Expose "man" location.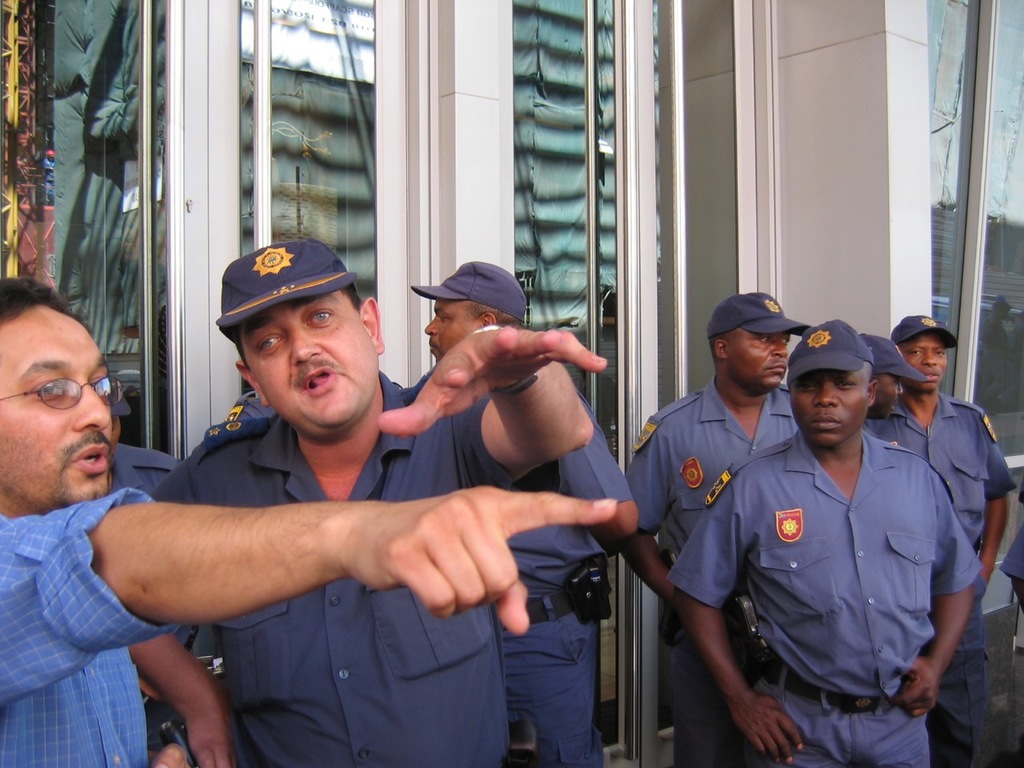
Exposed at crop(0, 272, 626, 767).
